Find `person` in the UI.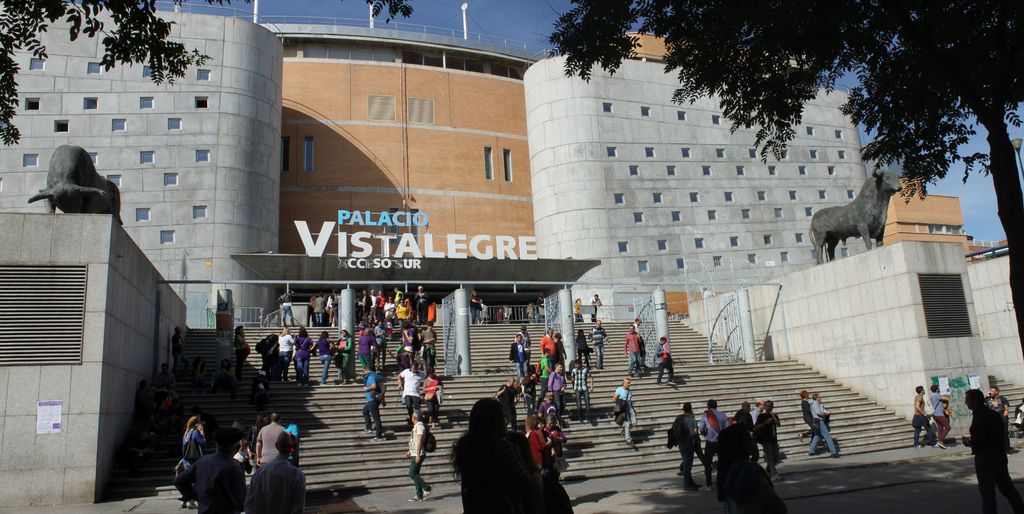
UI element at (x1=617, y1=326, x2=643, y2=371).
